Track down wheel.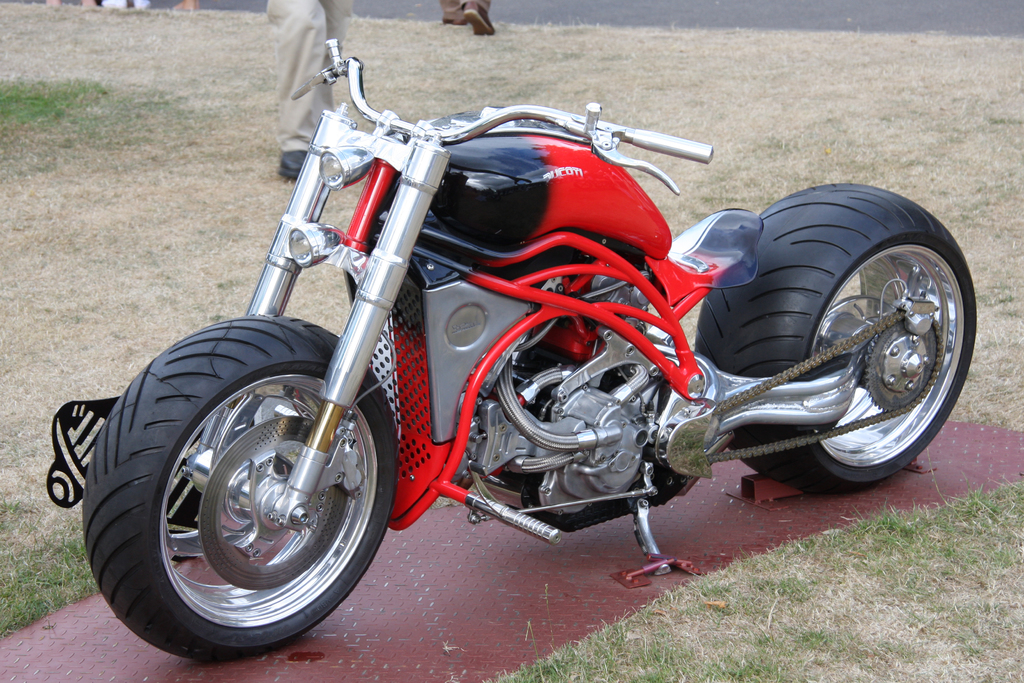
Tracked to [x1=696, y1=178, x2=981, y2=501].
